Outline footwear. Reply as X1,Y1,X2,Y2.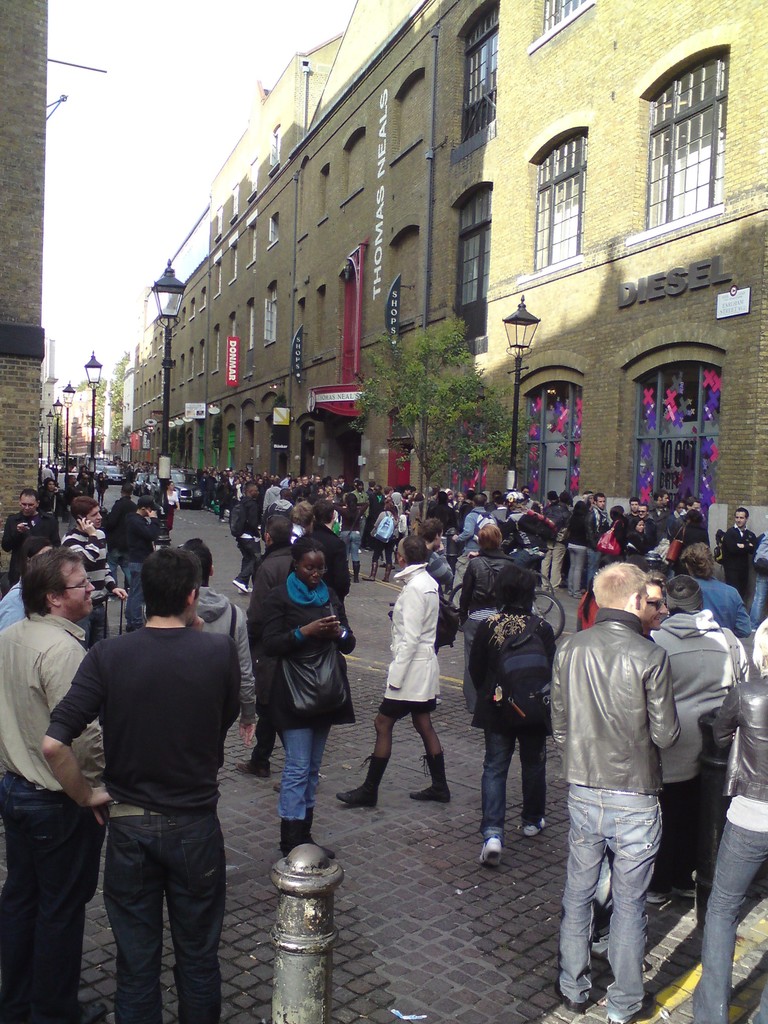
475,828,506,865.
